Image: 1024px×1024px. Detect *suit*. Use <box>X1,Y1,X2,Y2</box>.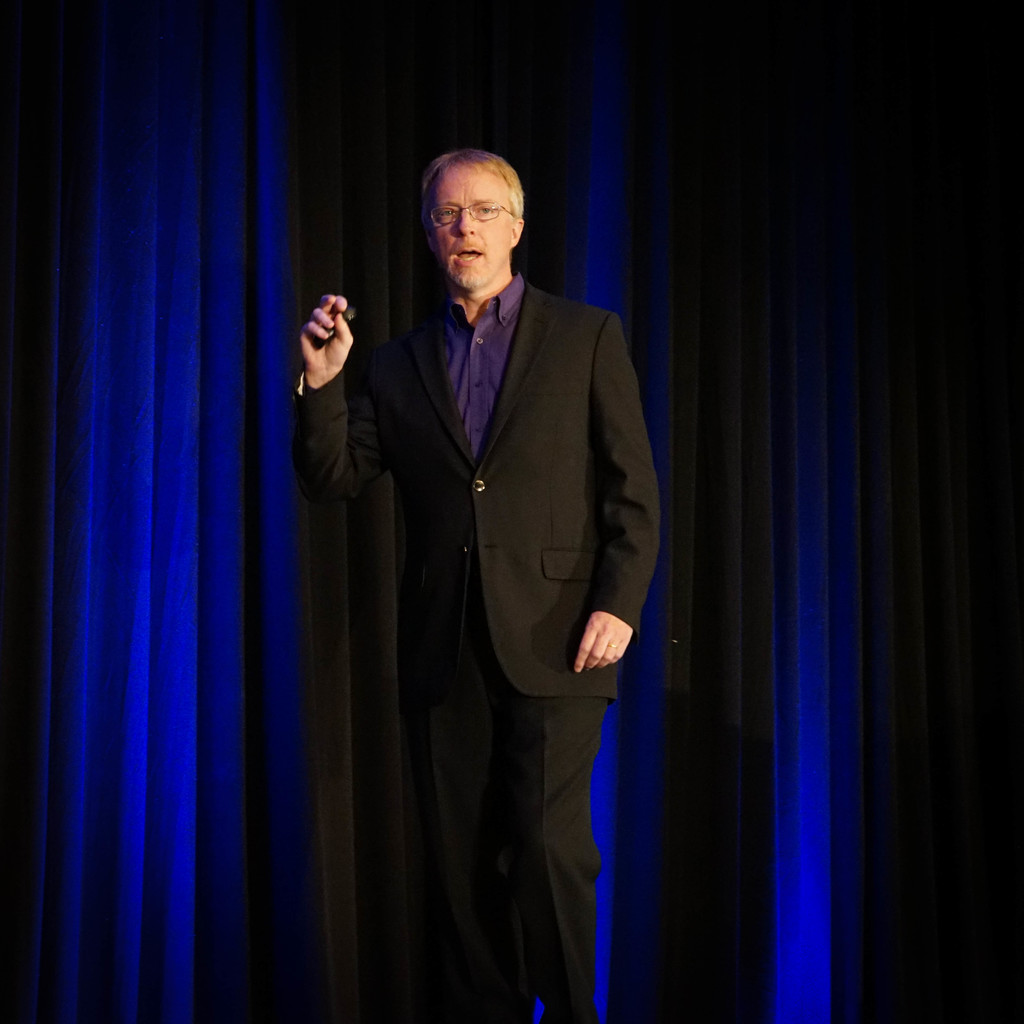
<box>294,282,661,1023</box>.
